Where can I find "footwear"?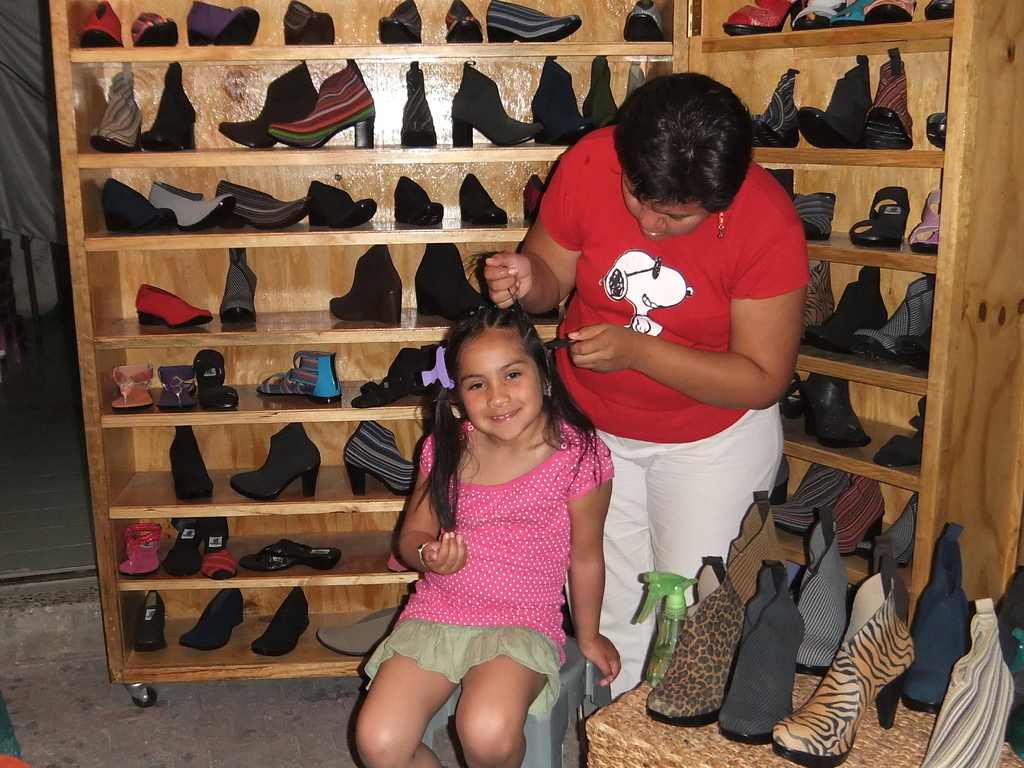
You can find it at l=350, t=346, r=436, b=410.
